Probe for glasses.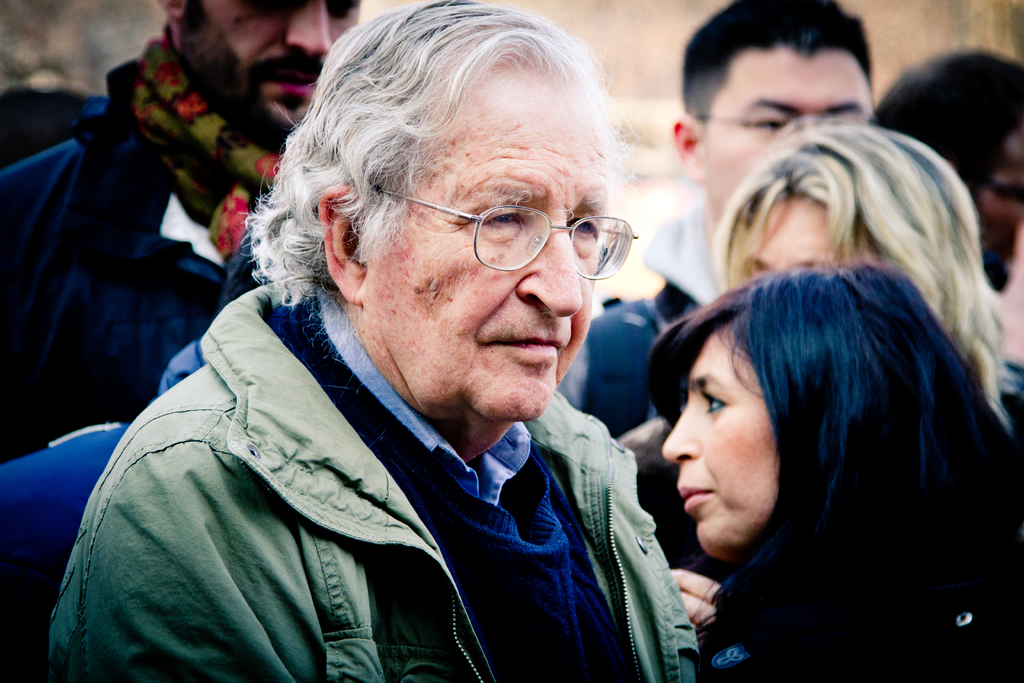
Probe result: (692, 104, 790, 136).
